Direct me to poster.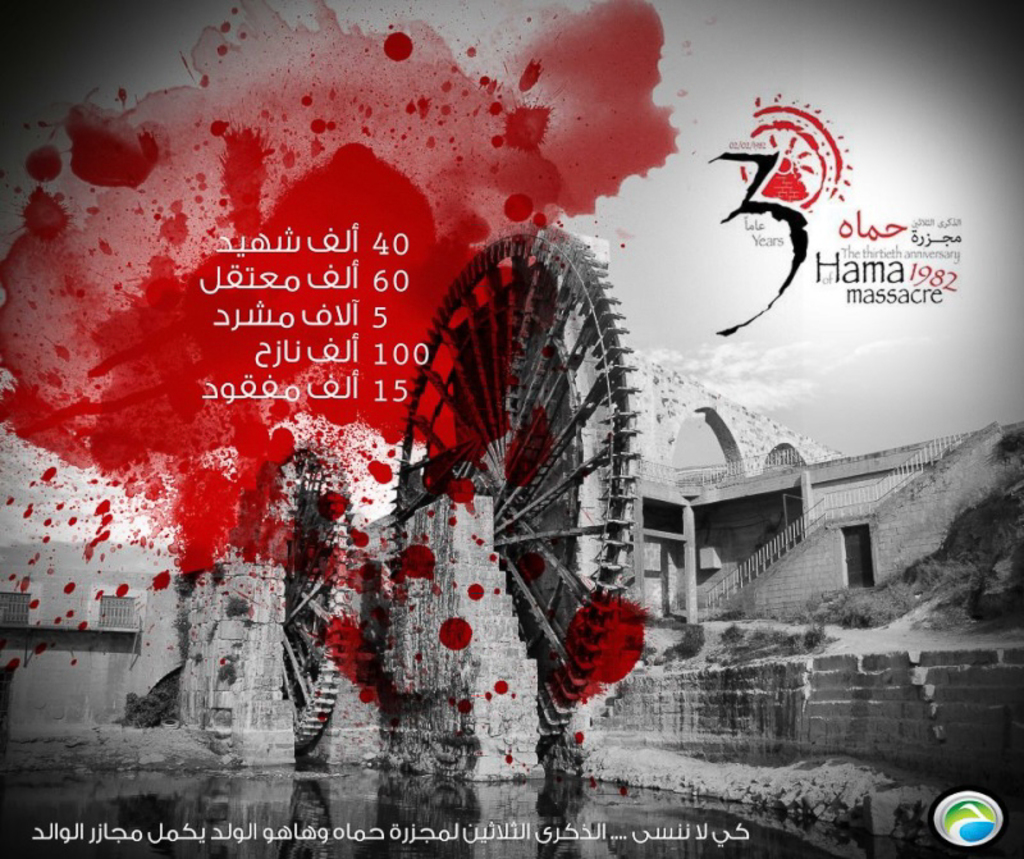
Direction: (left=0, top=0, right=1023, bottom=858).
